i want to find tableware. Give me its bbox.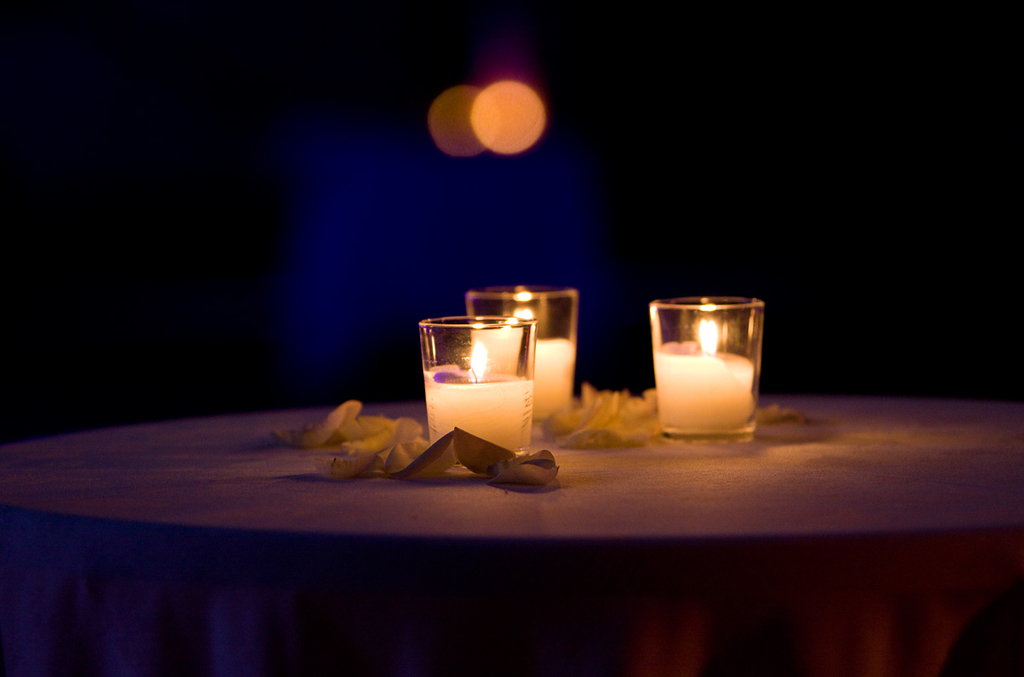
[464,284,582,438].
